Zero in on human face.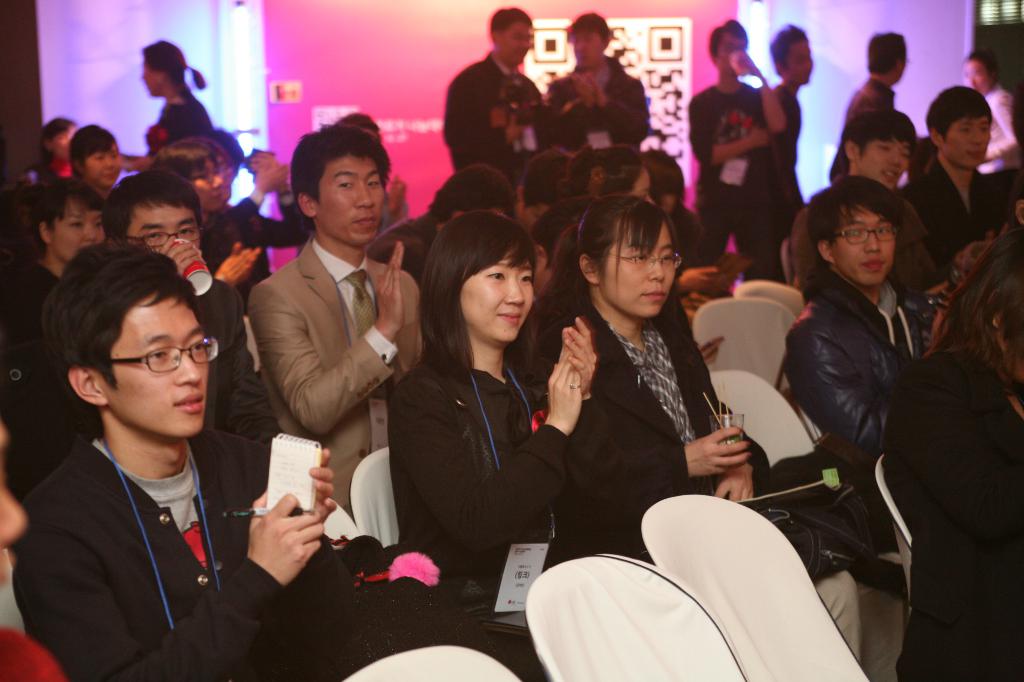
Zeroed in: l=143, t=68, r=153, b=92.
